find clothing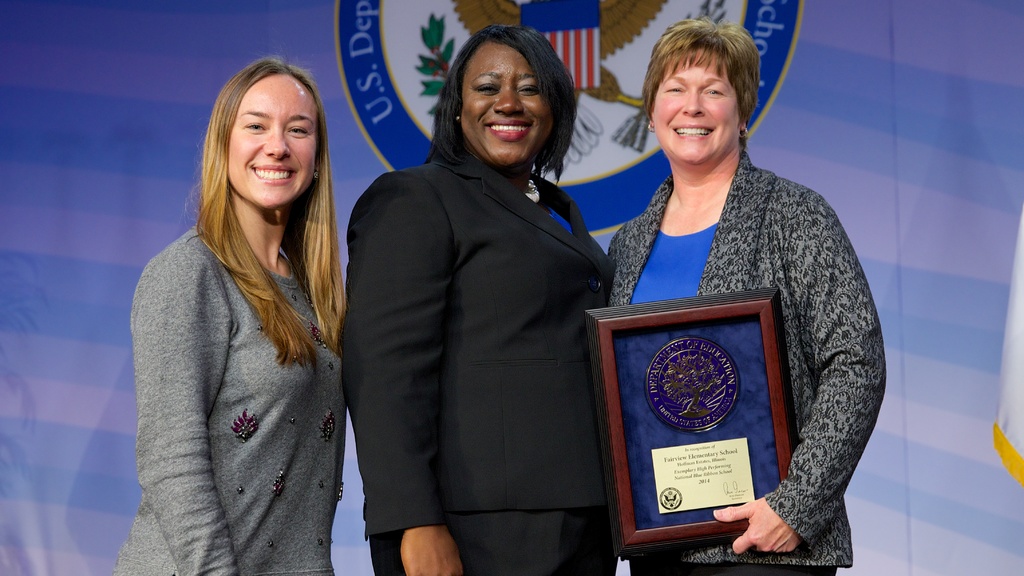
607, 154, 889, 575
